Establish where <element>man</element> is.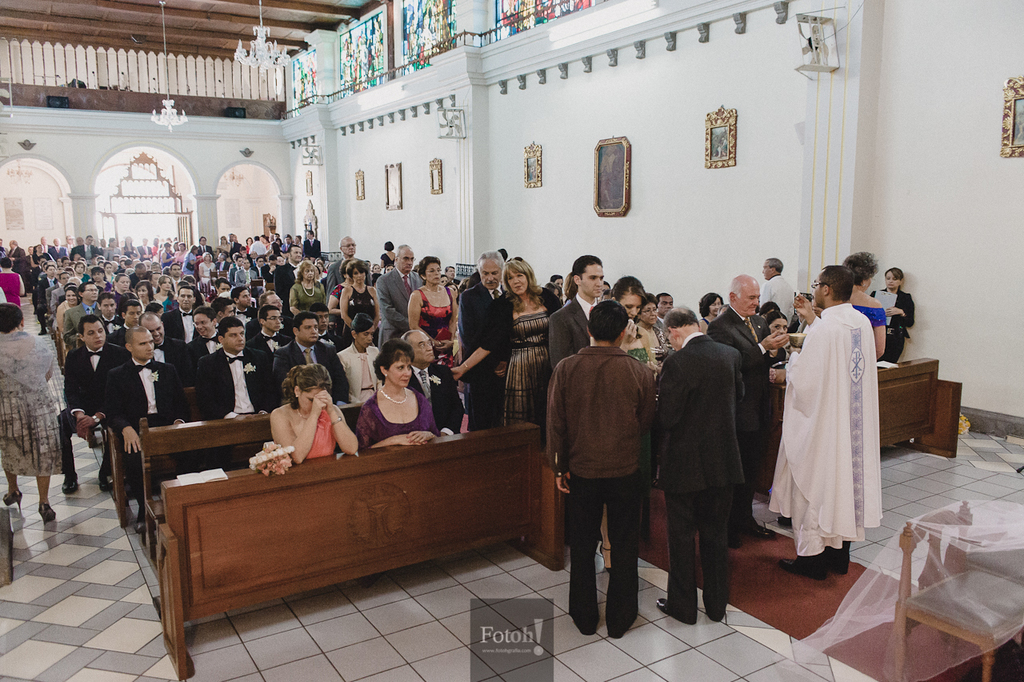
Established at {"left": 328, "top": 240, "right": 377, "bottom": 299}.
